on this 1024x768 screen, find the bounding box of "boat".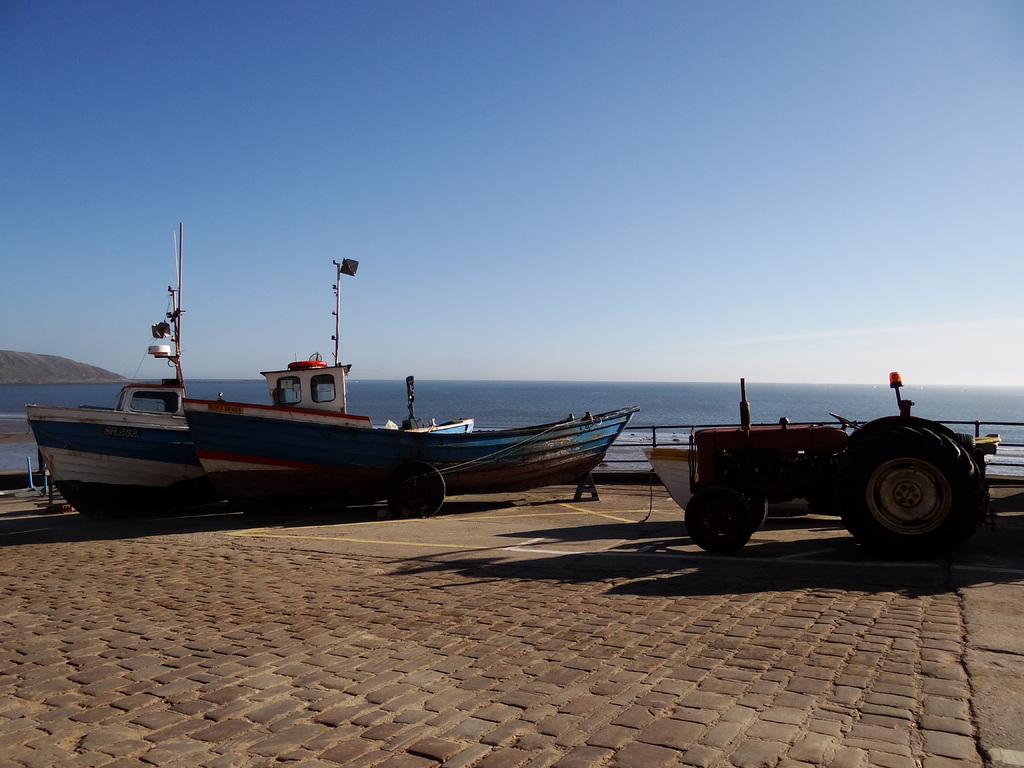
Bounding box: [333,404,641,496].
